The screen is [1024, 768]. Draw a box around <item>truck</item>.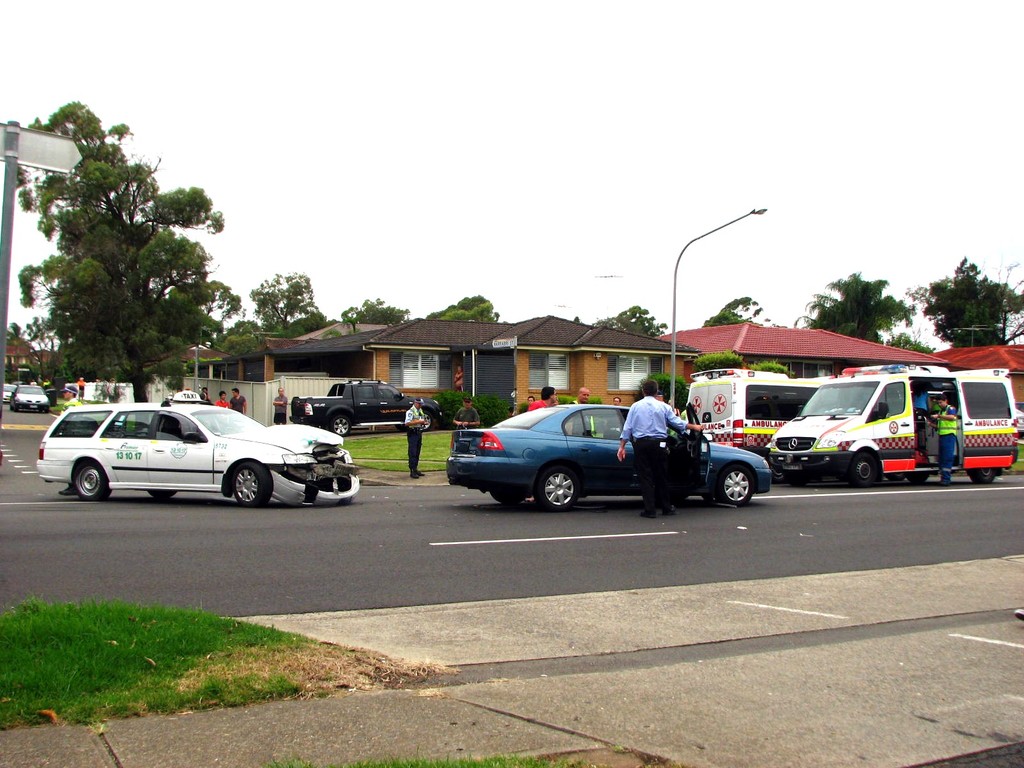
(left=291, top=374, right=438, bottom=435).
